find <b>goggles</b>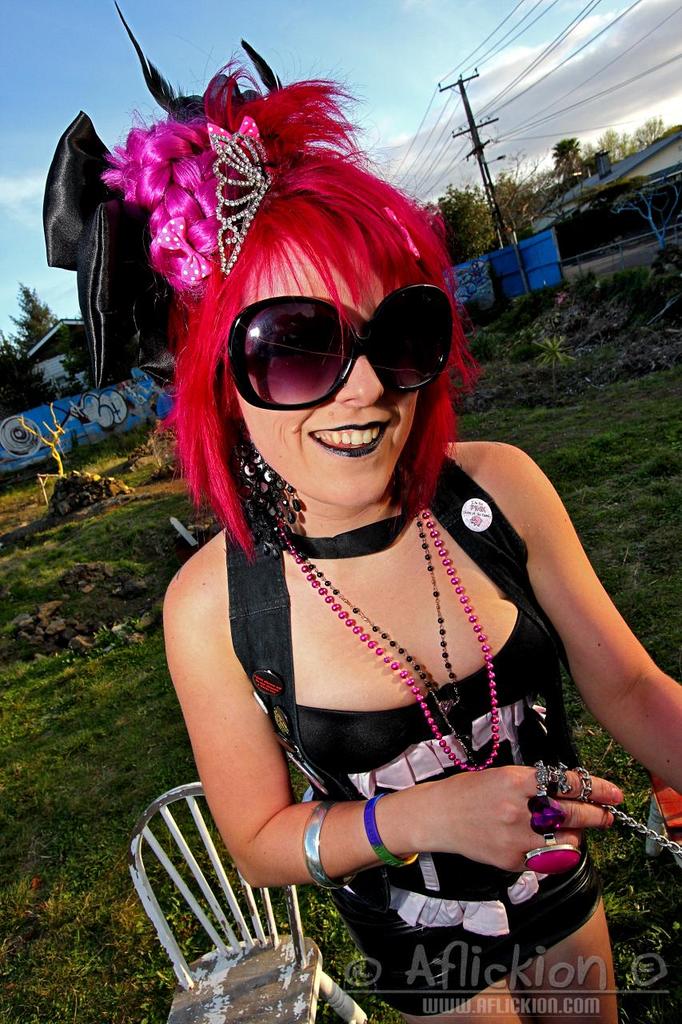
detection(221, 280, 453, 398)
